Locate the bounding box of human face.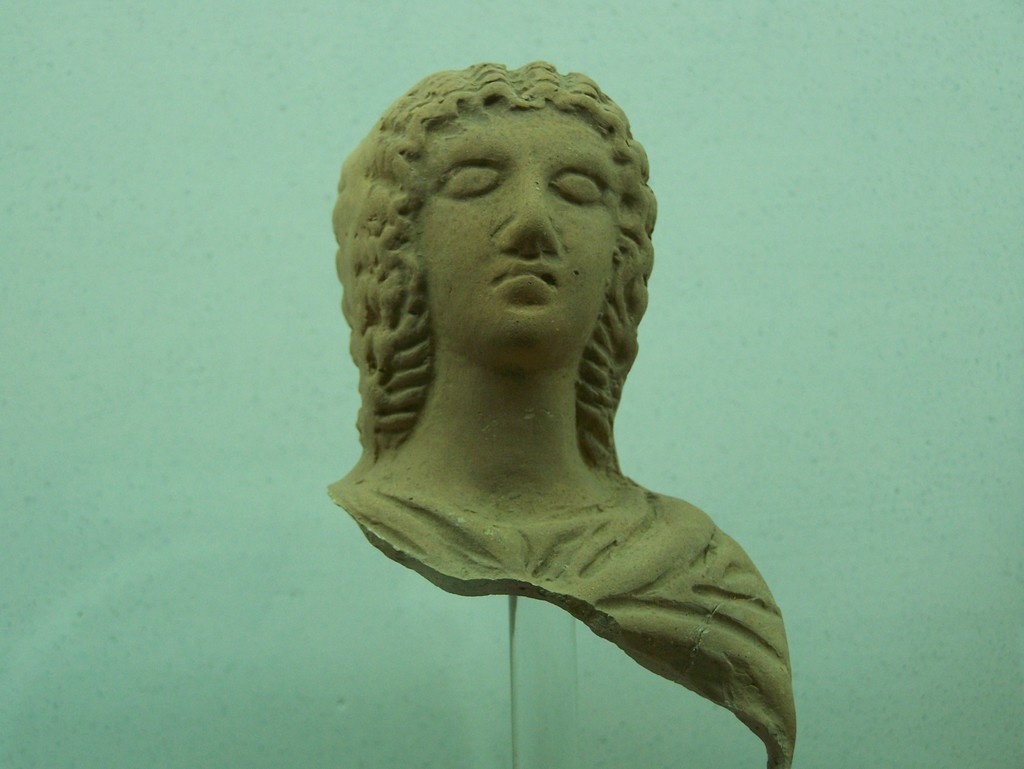
Bounding box: box(424, 107, 616, 370).
